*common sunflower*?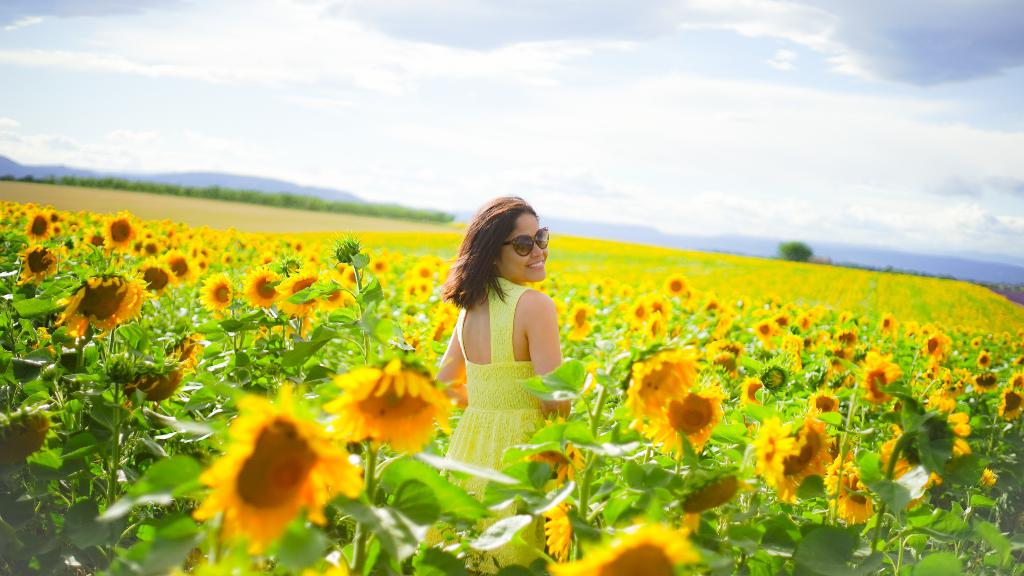
bbox=[810, 388, 835, 416]
